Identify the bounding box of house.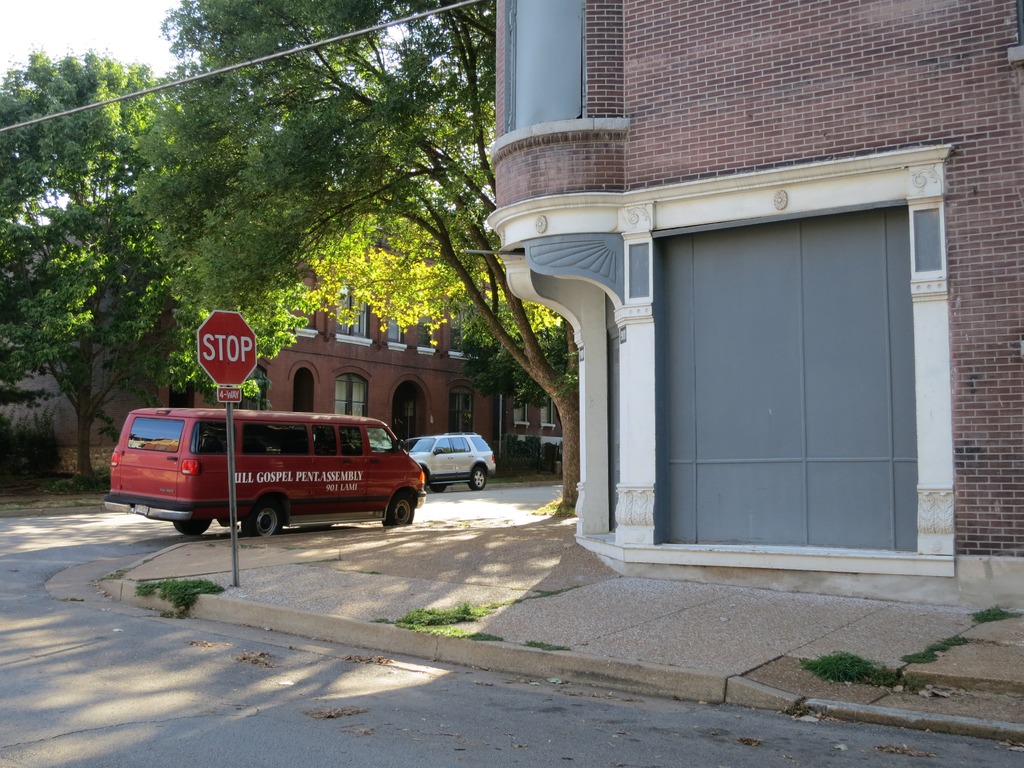
bbox=[0, 195, 568, 491].
